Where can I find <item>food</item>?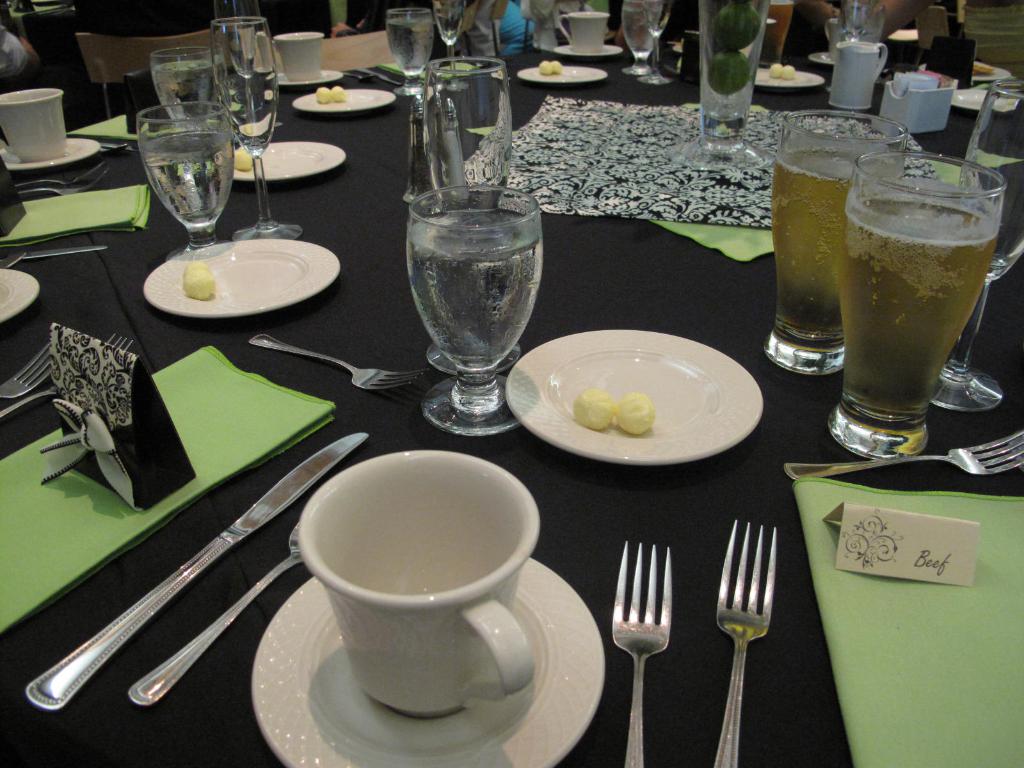
You can find it at Rect(232, 148, 256, 175).
